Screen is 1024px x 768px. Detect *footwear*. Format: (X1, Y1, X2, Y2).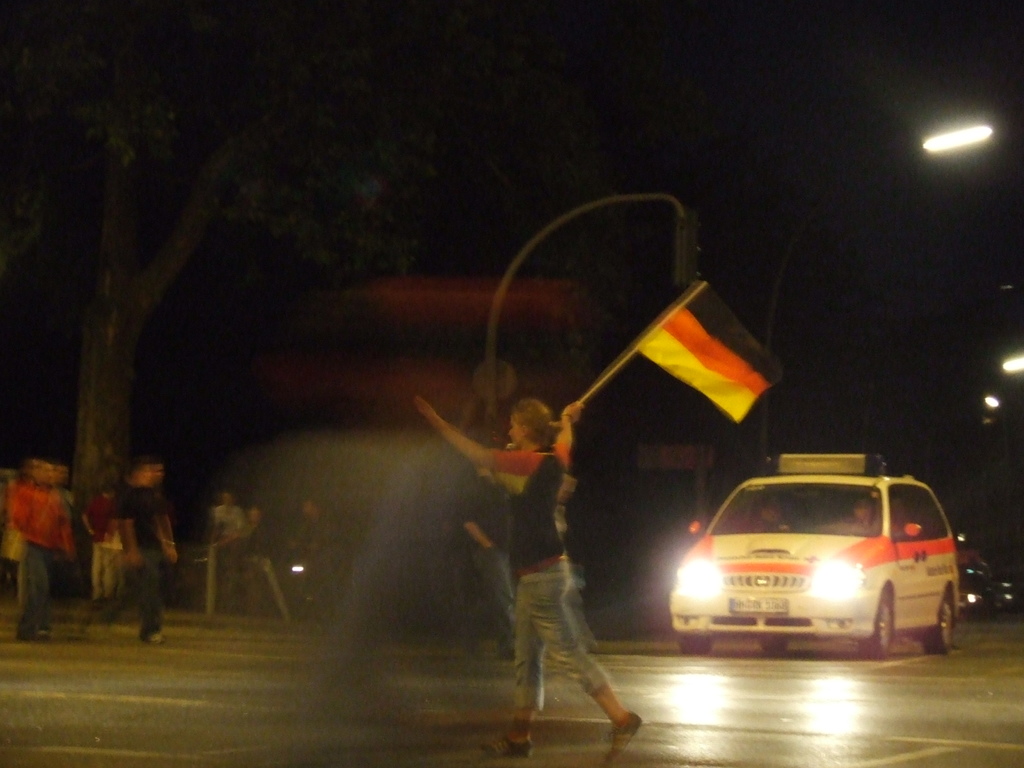
(474, 726, 532, 760).
